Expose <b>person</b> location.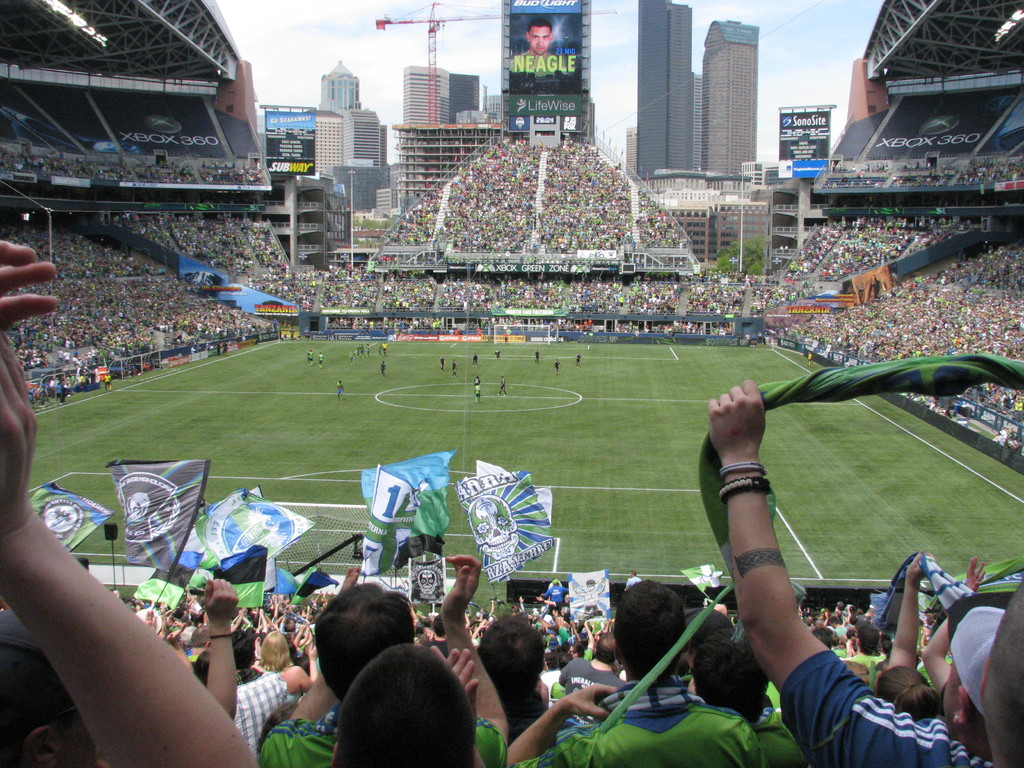
Exposed at 437/356/446/373.
